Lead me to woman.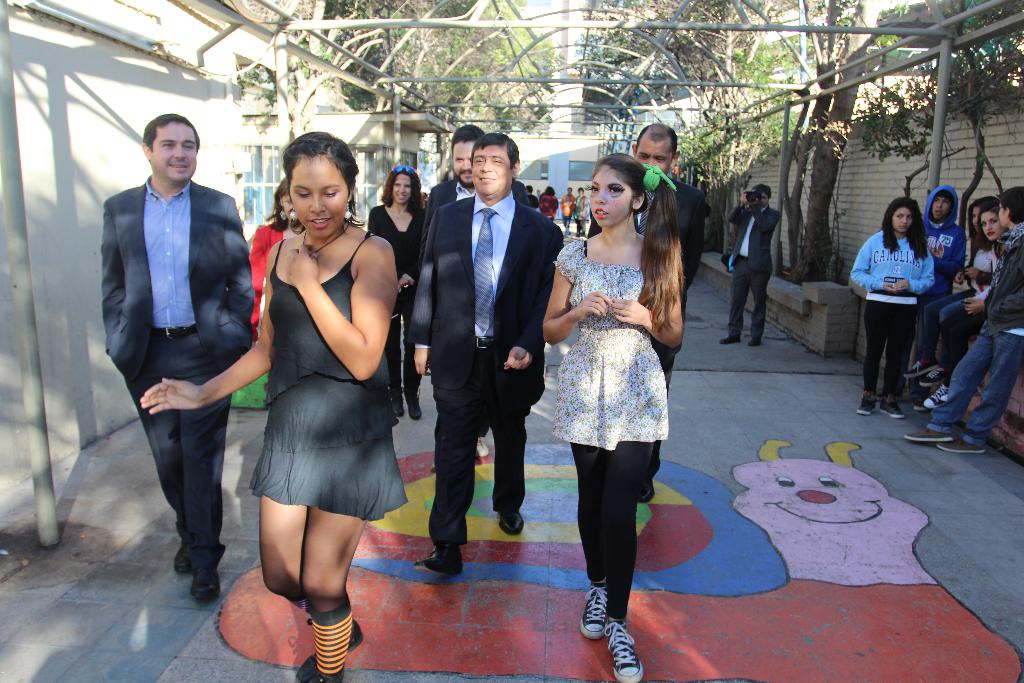
Lead to box(237, 140, 406, 635).
